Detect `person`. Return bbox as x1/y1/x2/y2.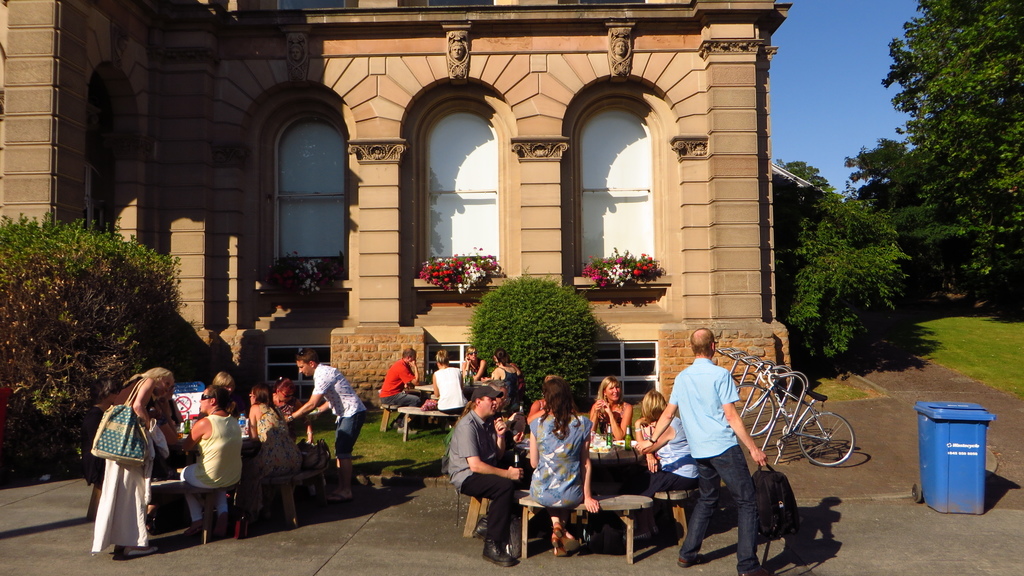
448/383/524/566.
